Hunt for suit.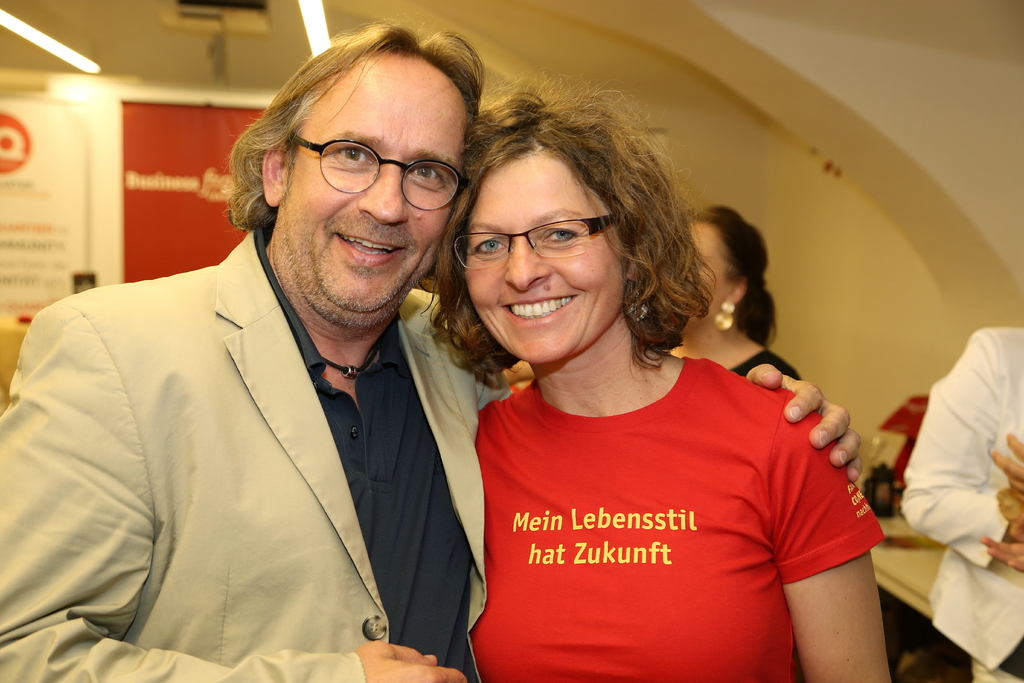
Hunted down at box=[900, 327, 1023, 674].
